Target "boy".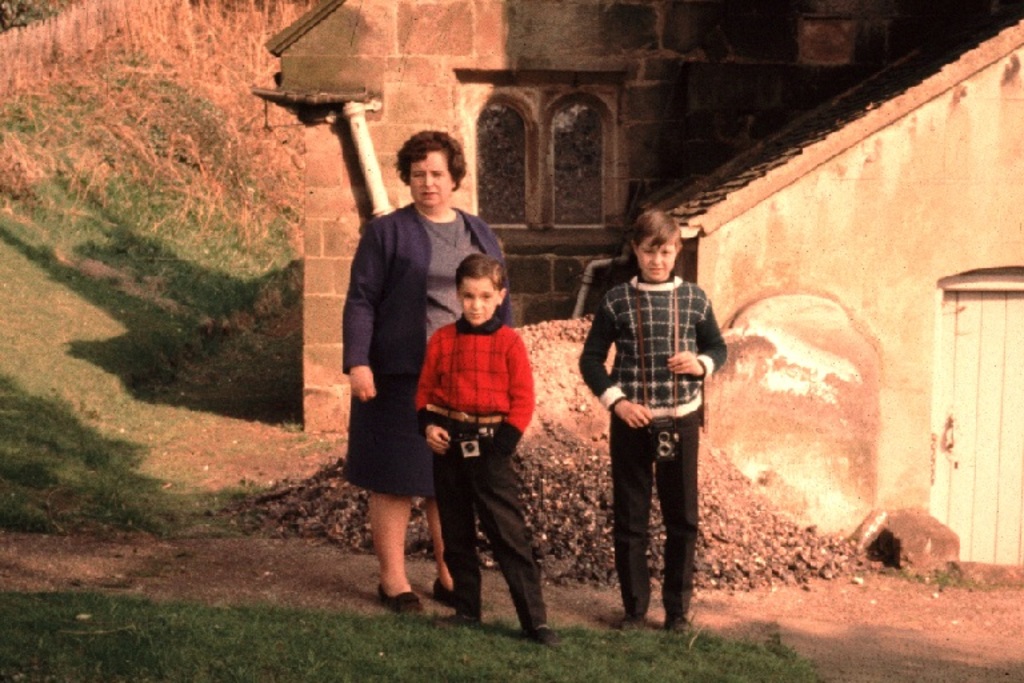
Target region: Rect(581, 212, 728, 632).
